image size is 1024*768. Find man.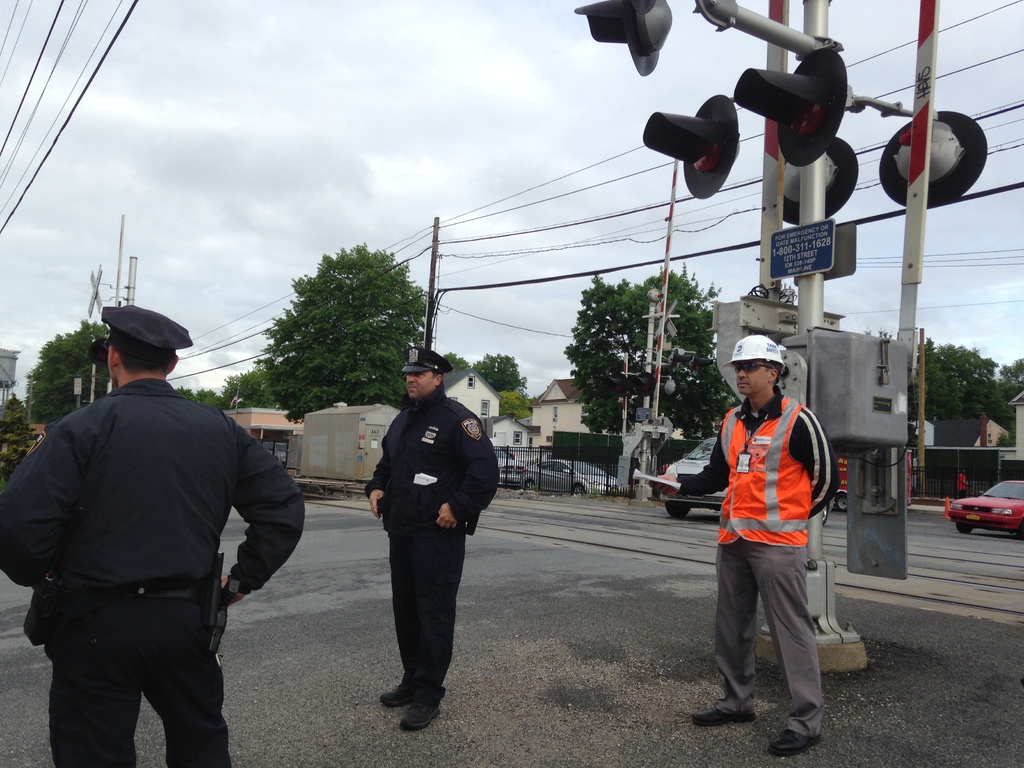
crop(366, 345, 499, 733).
